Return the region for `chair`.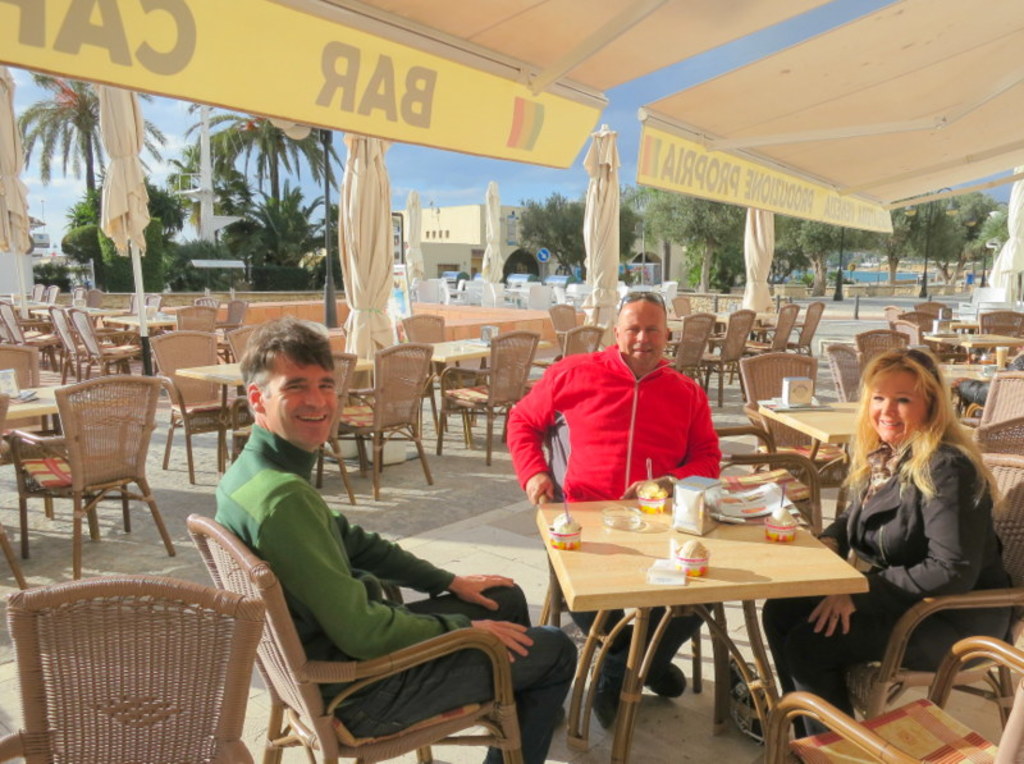
left=401, top=311, right=483, bottom=424.
